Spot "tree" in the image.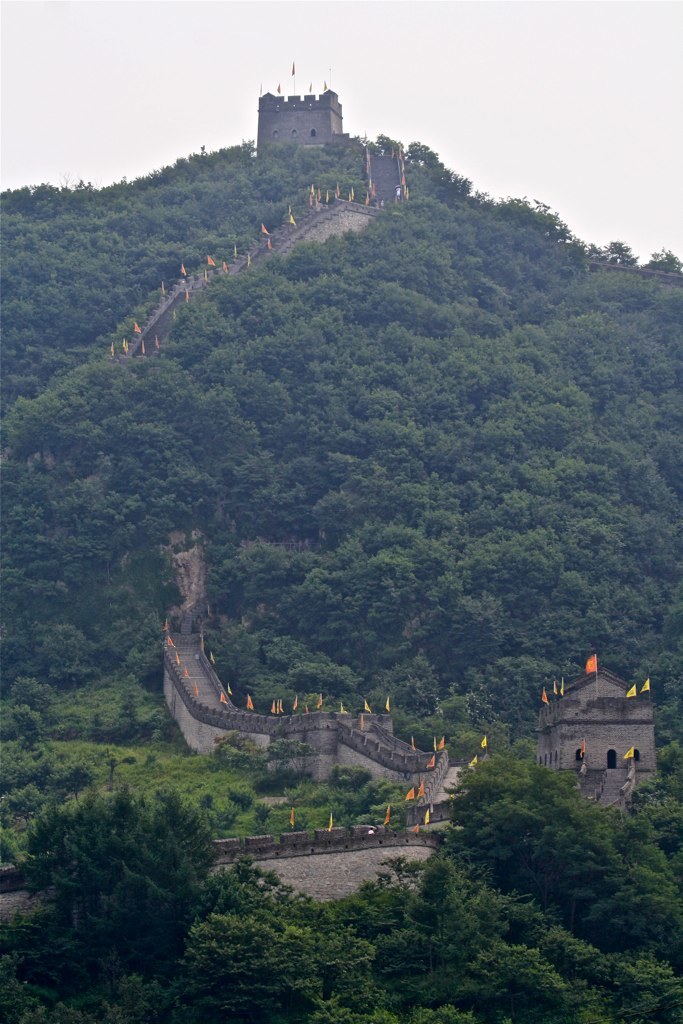
"tree" found at (x1=29, y1=782, x2=219, y2=955).
